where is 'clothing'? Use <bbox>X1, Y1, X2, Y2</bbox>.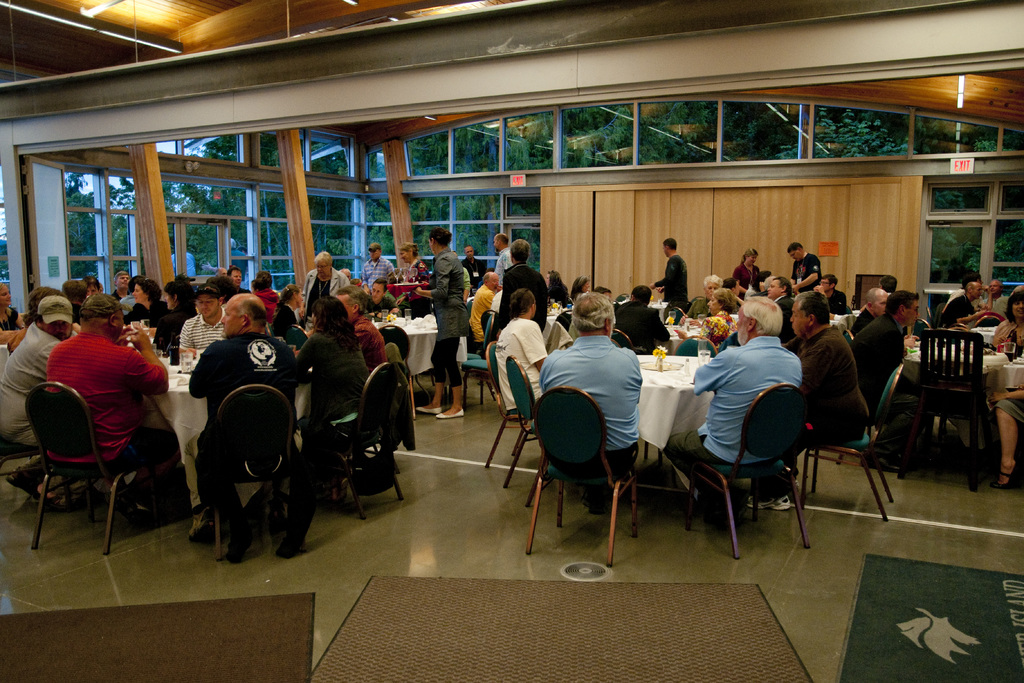
<bbox>788, 254, 824, 289</bbox>.
